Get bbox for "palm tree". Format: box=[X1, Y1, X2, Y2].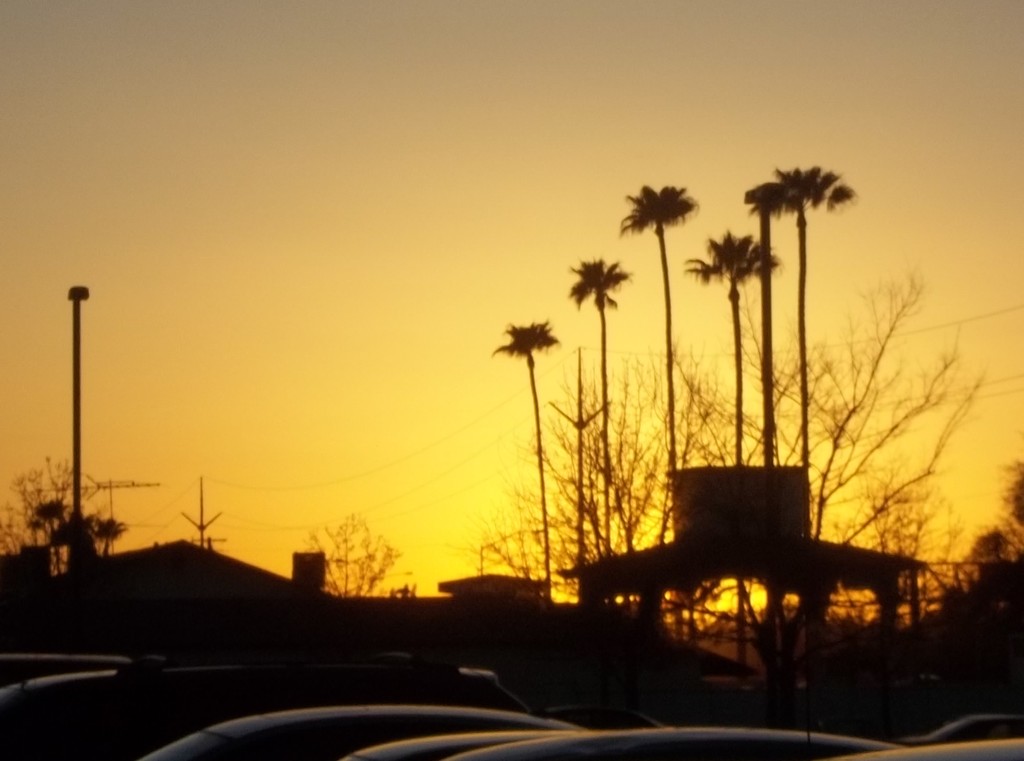
box=[755, 154, 838, 512].
